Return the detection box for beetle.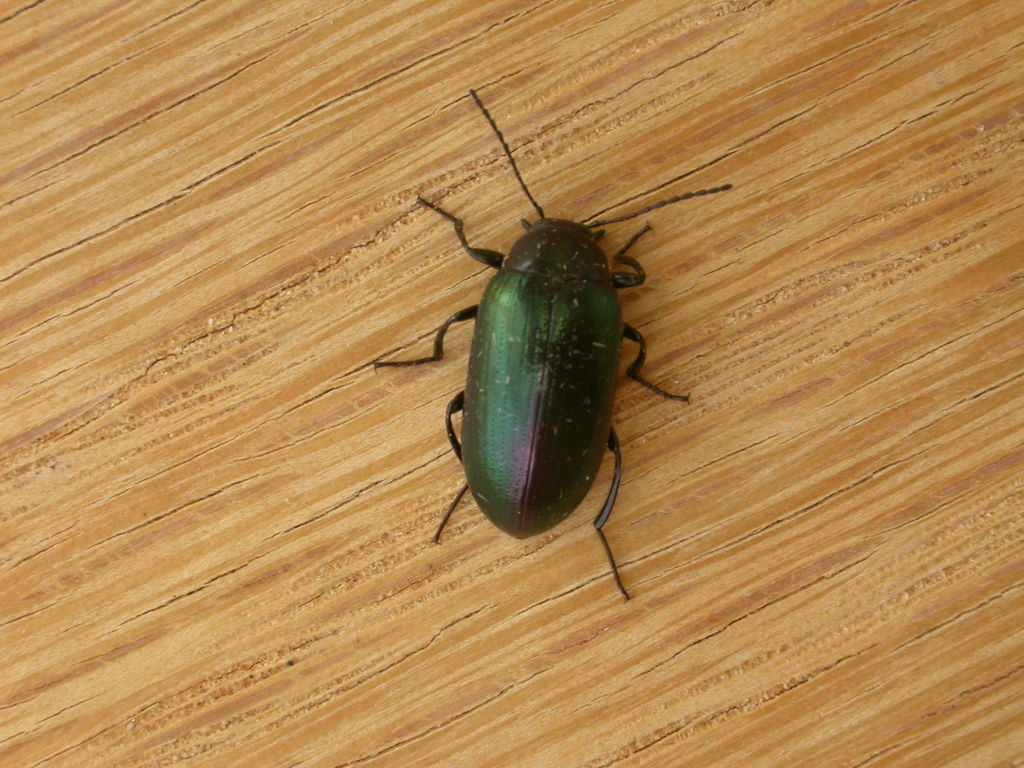
detection(365, 81, 732, 598).
